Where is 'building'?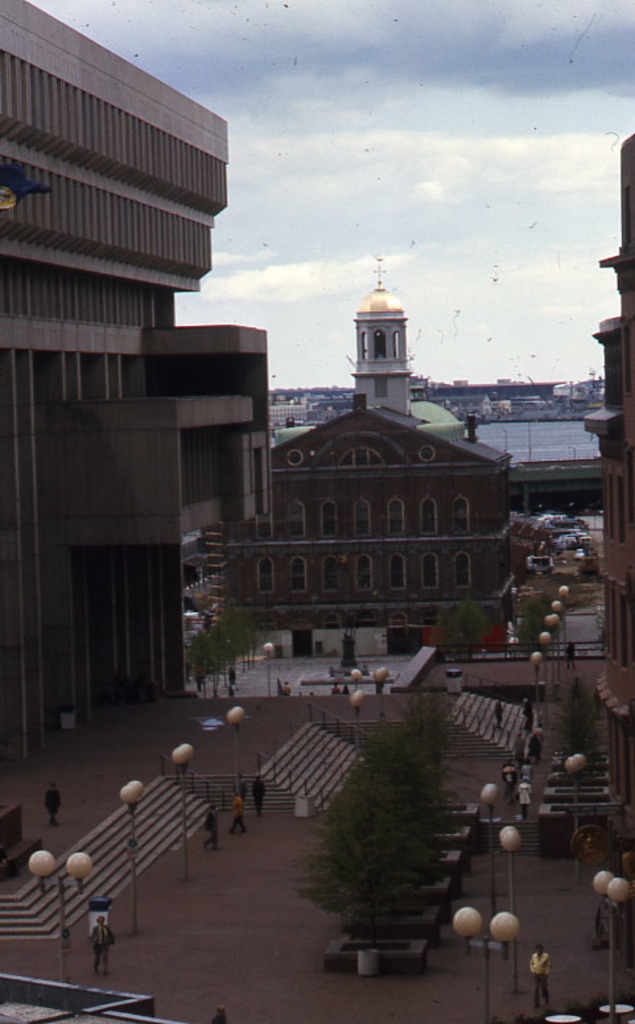
(593, 135, 634, 859).
